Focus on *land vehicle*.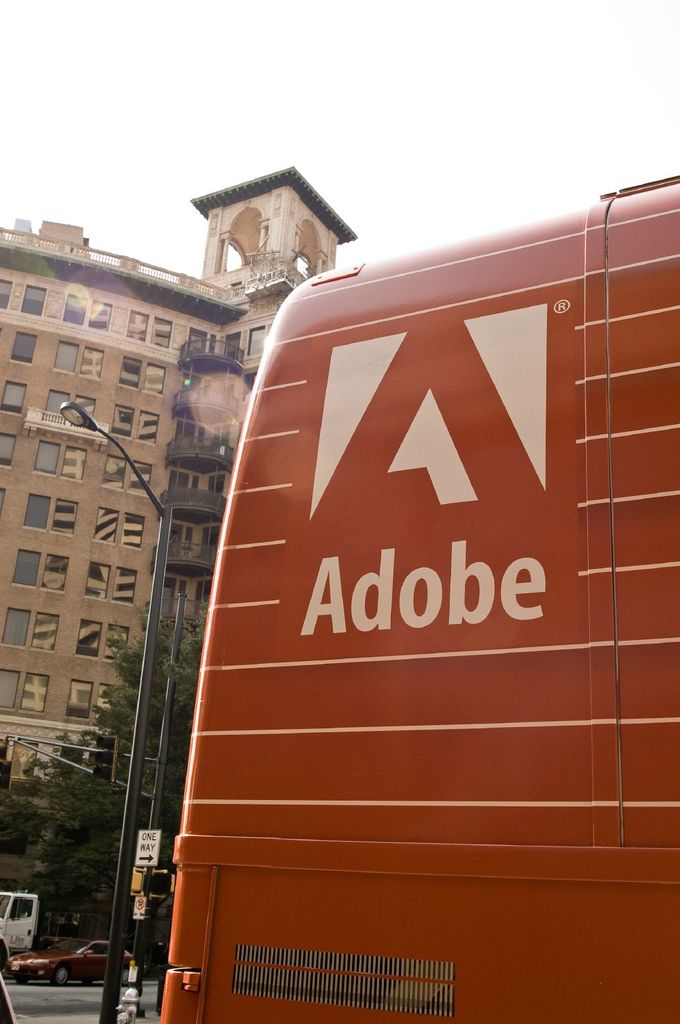
Focused at left=0, top=893, right=42, bottom=959.
